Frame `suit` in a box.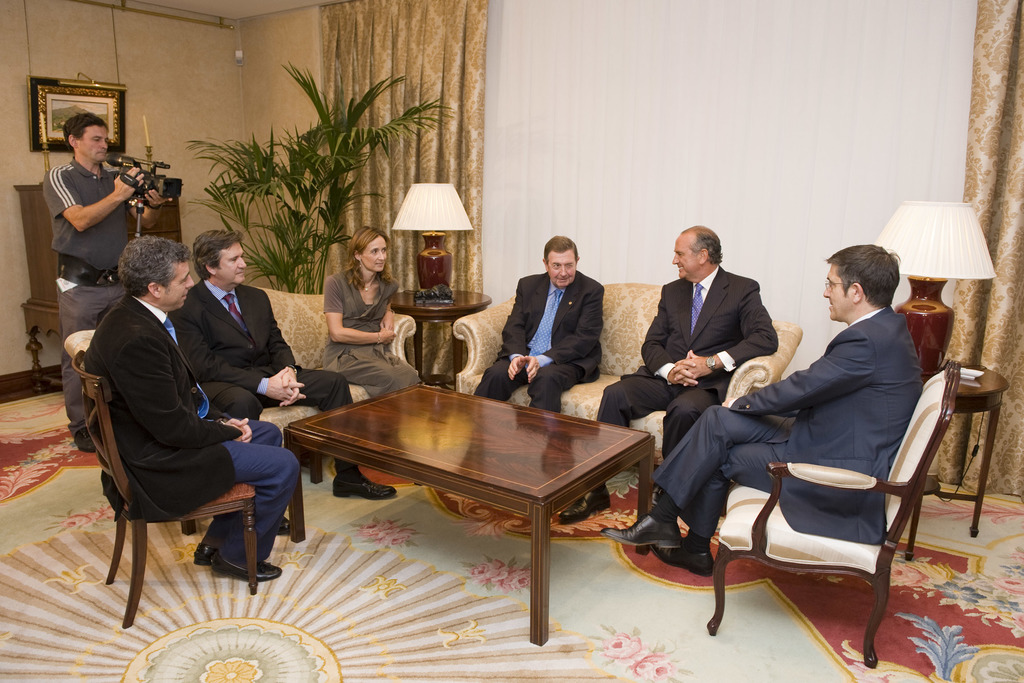
[x1=645, y1=303, x2=926, y2=541].
